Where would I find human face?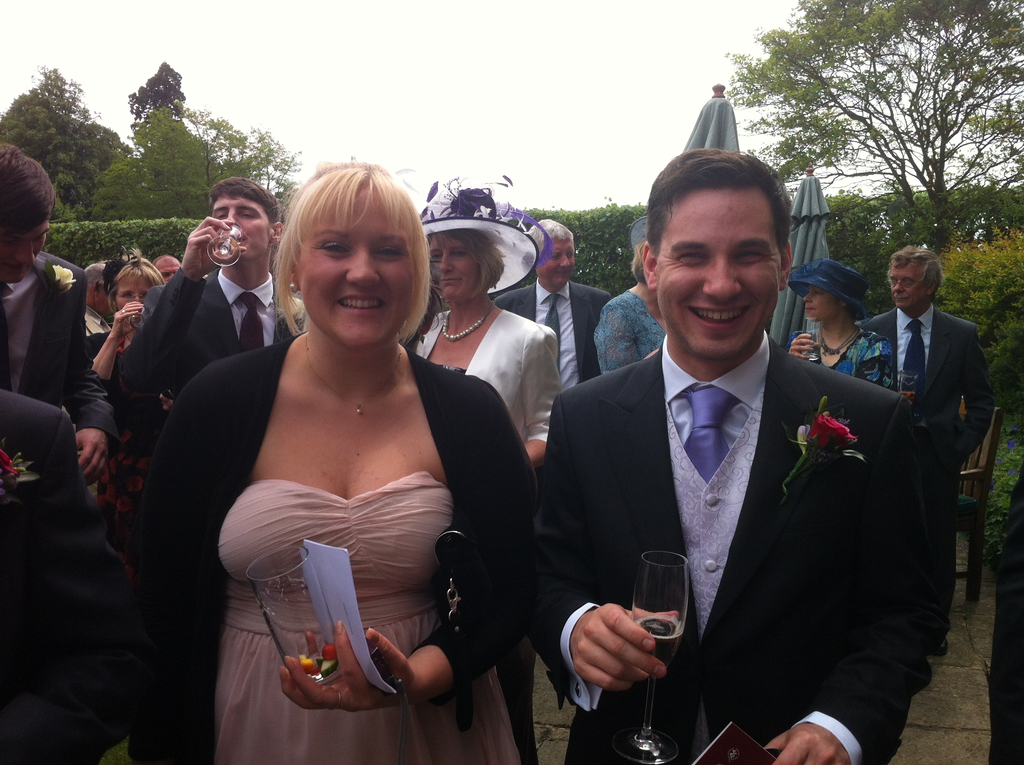
At Rect(117, 273, 148, 308).
